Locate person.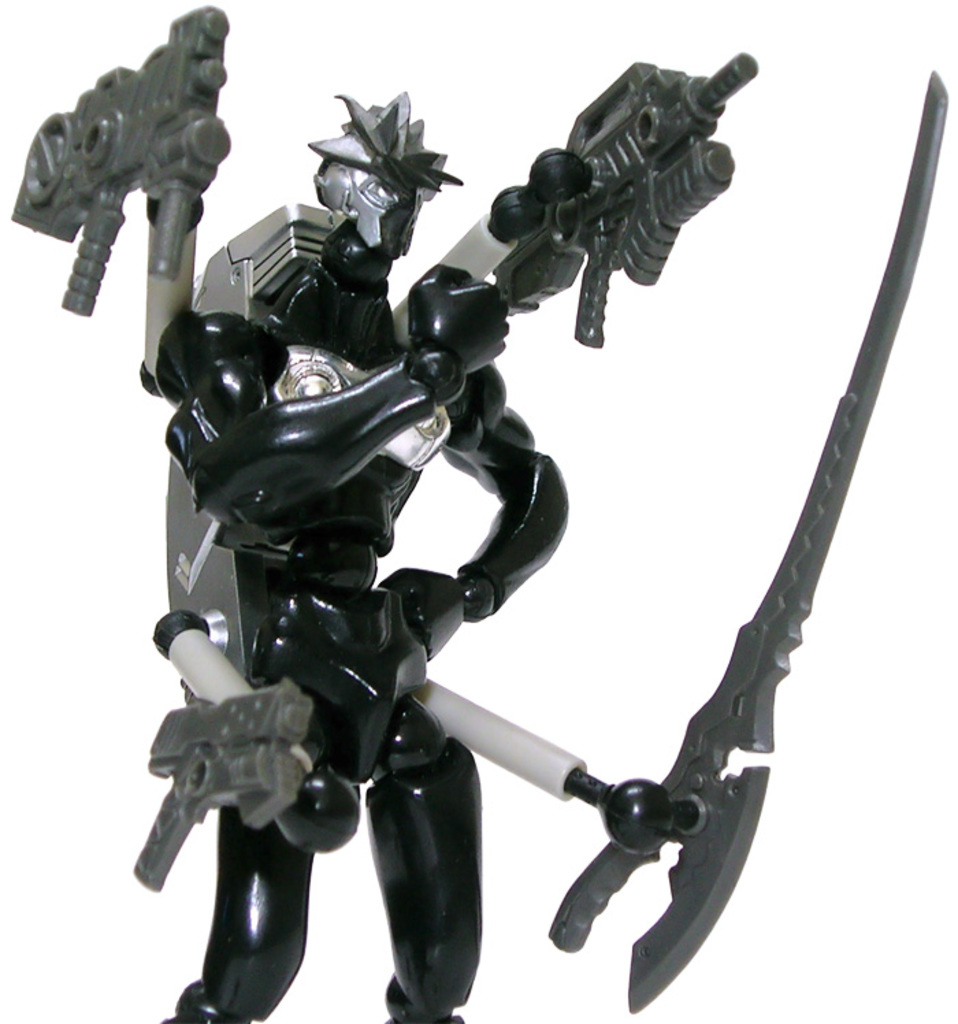
Bounding box: <box>47,18,890,1023</box>.
